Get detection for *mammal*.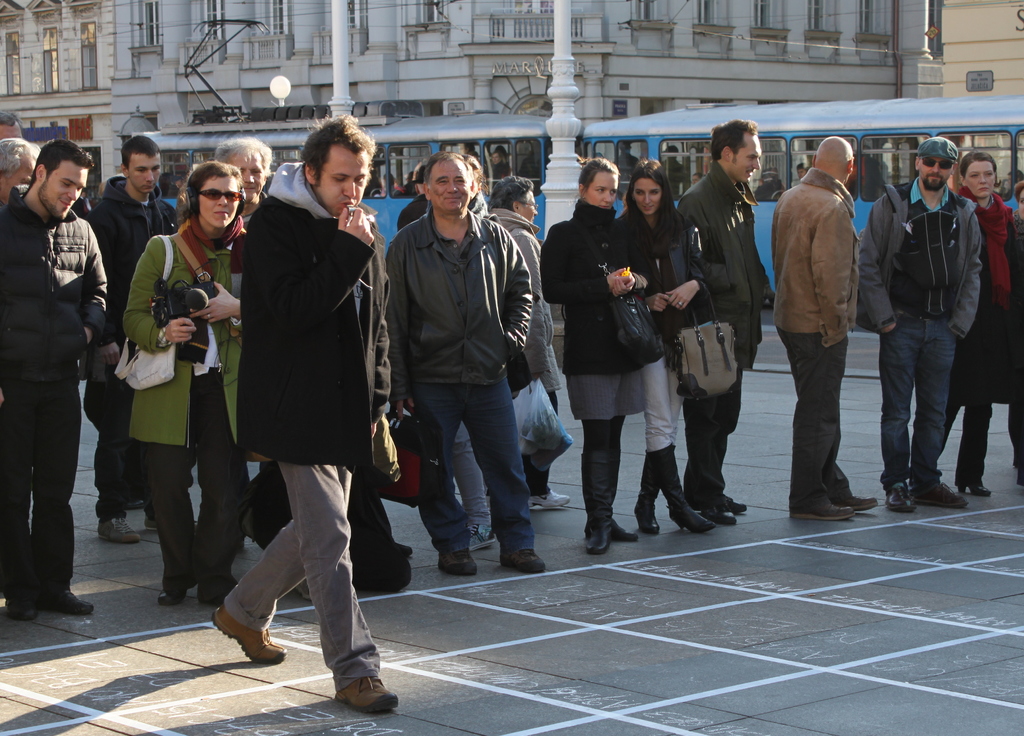
Detection: 798,164,806,177.
